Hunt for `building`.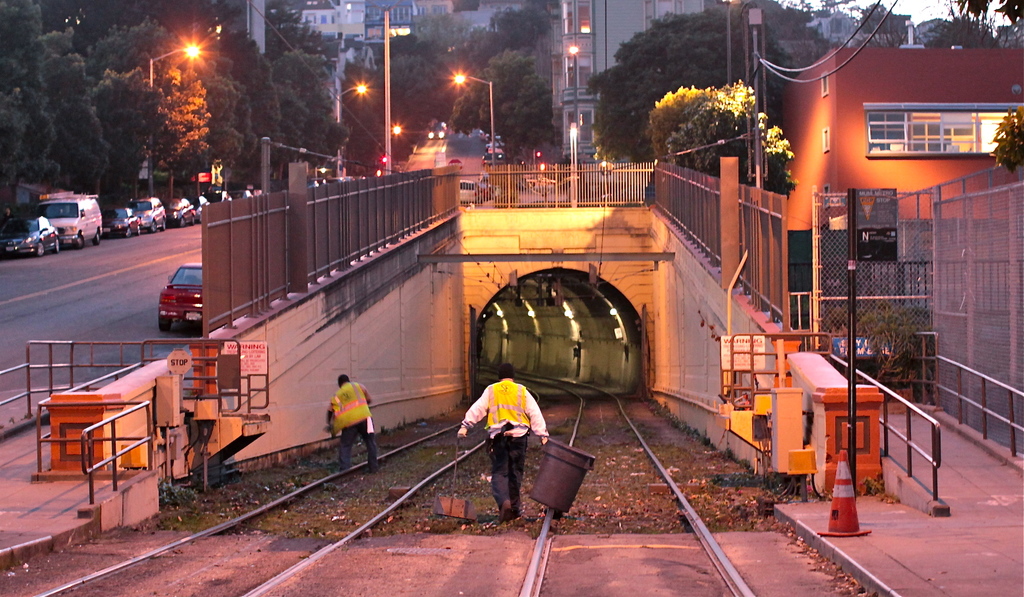
Hunted down at Rect(916, 19, 953, 42).
